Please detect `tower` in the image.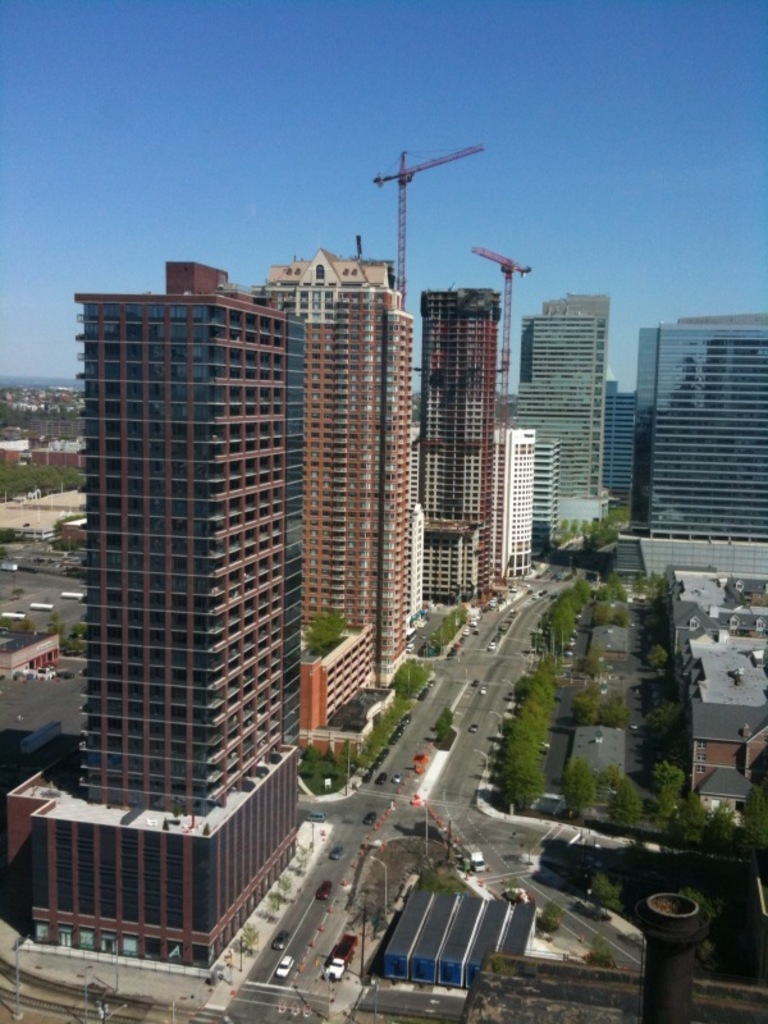
box(421, 242, 527, 600).
